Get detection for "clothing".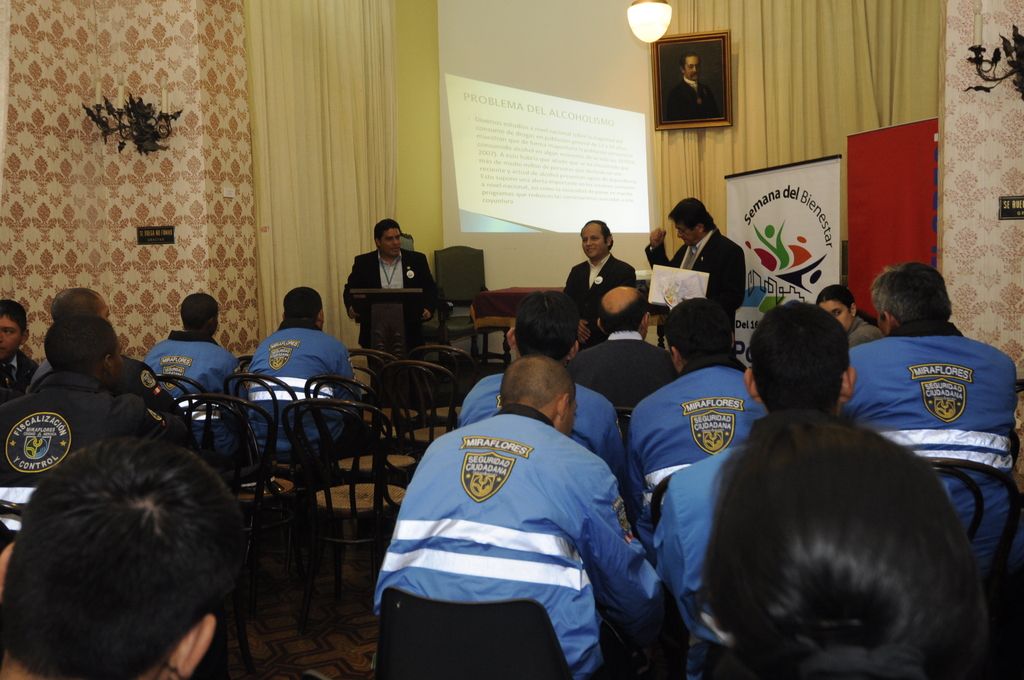
Detection: 645, 231, 746, 311.
